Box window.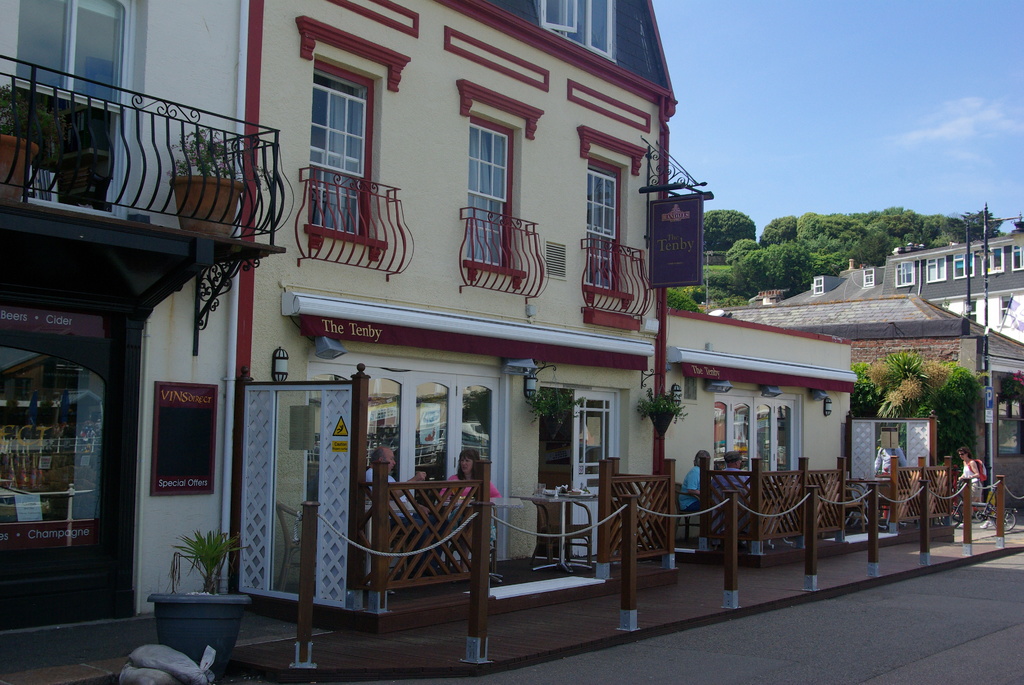
rect(862, 267, 877, 290).
